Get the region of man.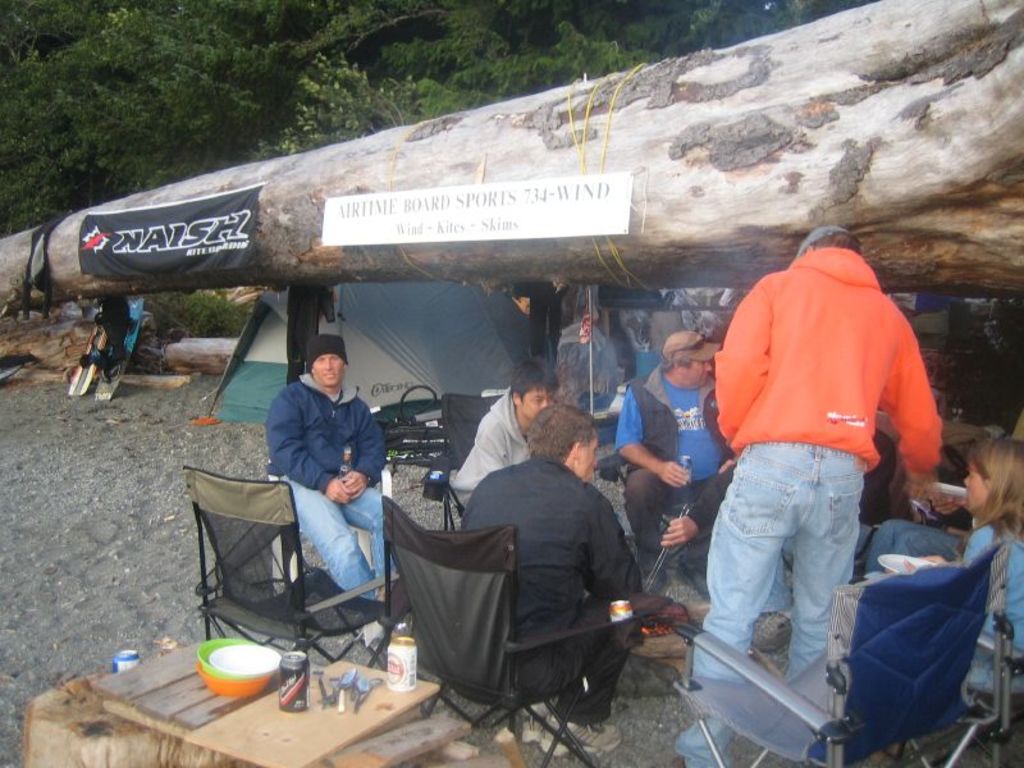
crop(620, 319, 742, 575).
